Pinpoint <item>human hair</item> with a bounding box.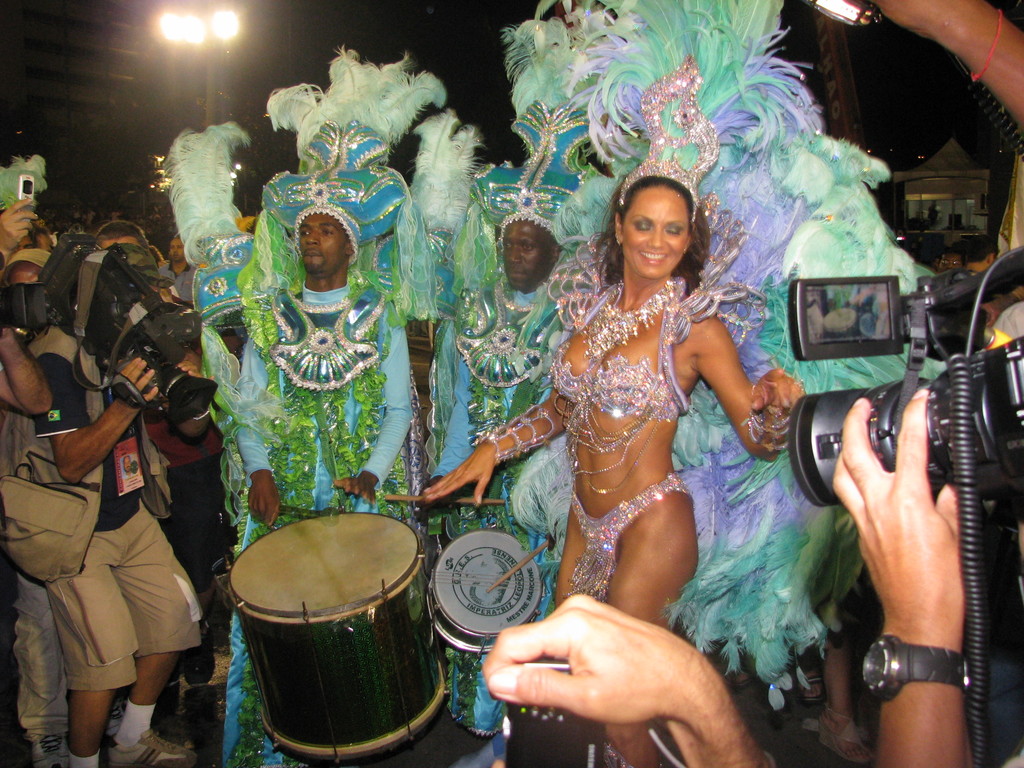
bbox=[32, 225, 51, 250].
